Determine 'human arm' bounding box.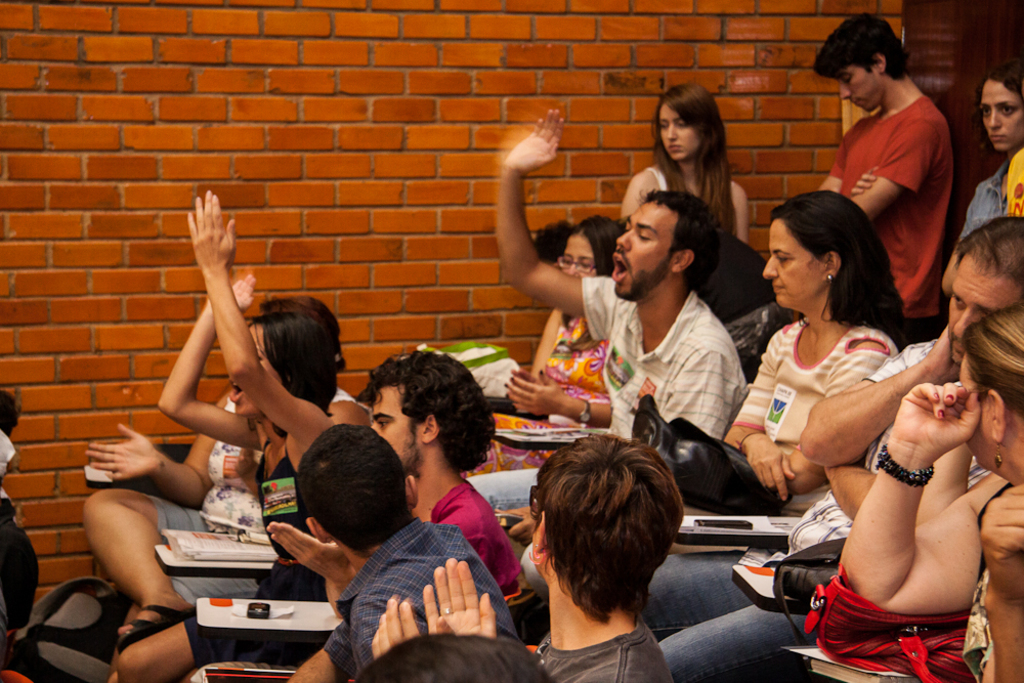
Determined: detection(817, 403, 982, 641).
